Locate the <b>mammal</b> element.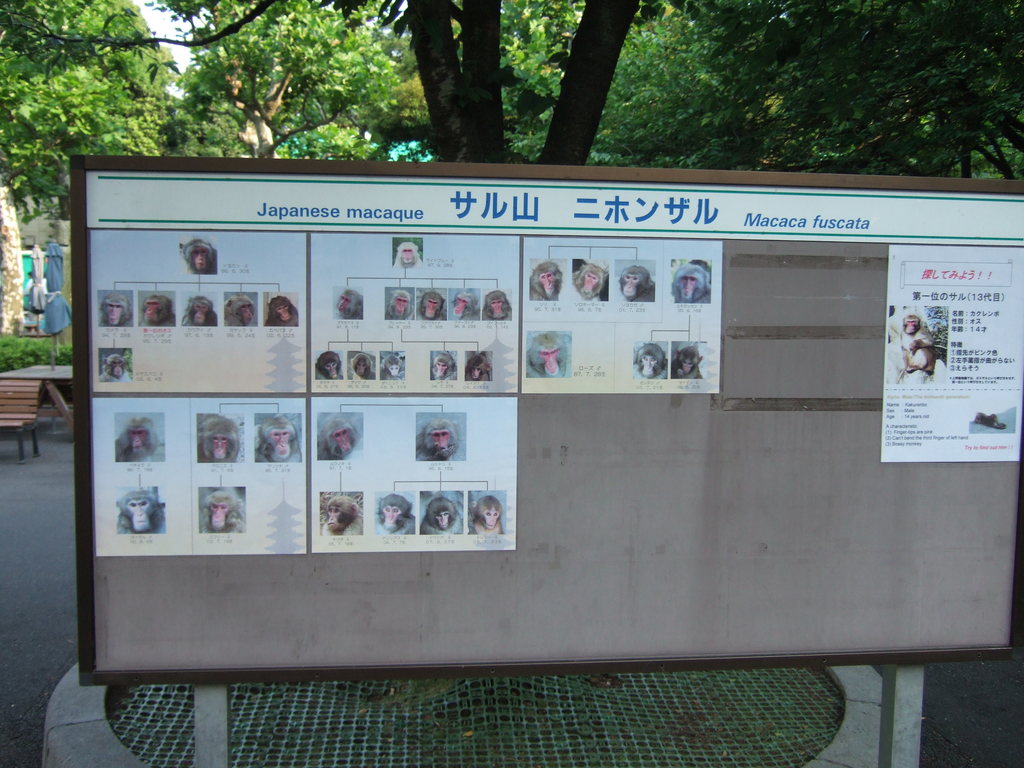
Element bbox: select_region(112, 418, 161, 463).
